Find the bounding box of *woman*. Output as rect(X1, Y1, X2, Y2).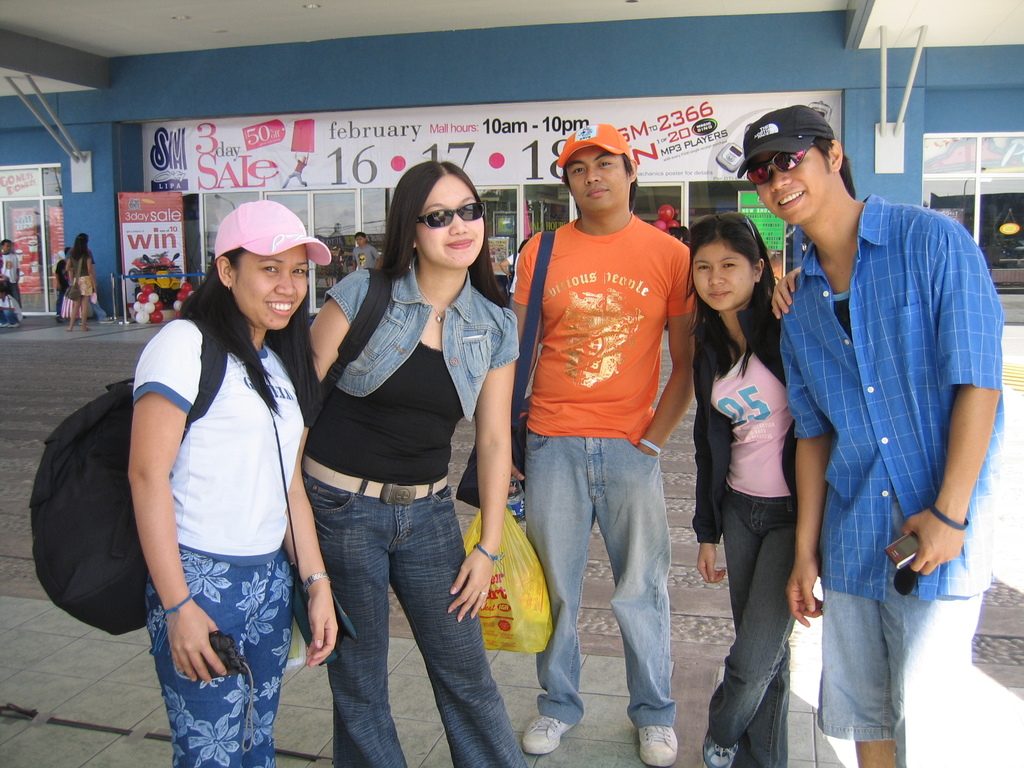
rect(66, 234, 96, 333).
